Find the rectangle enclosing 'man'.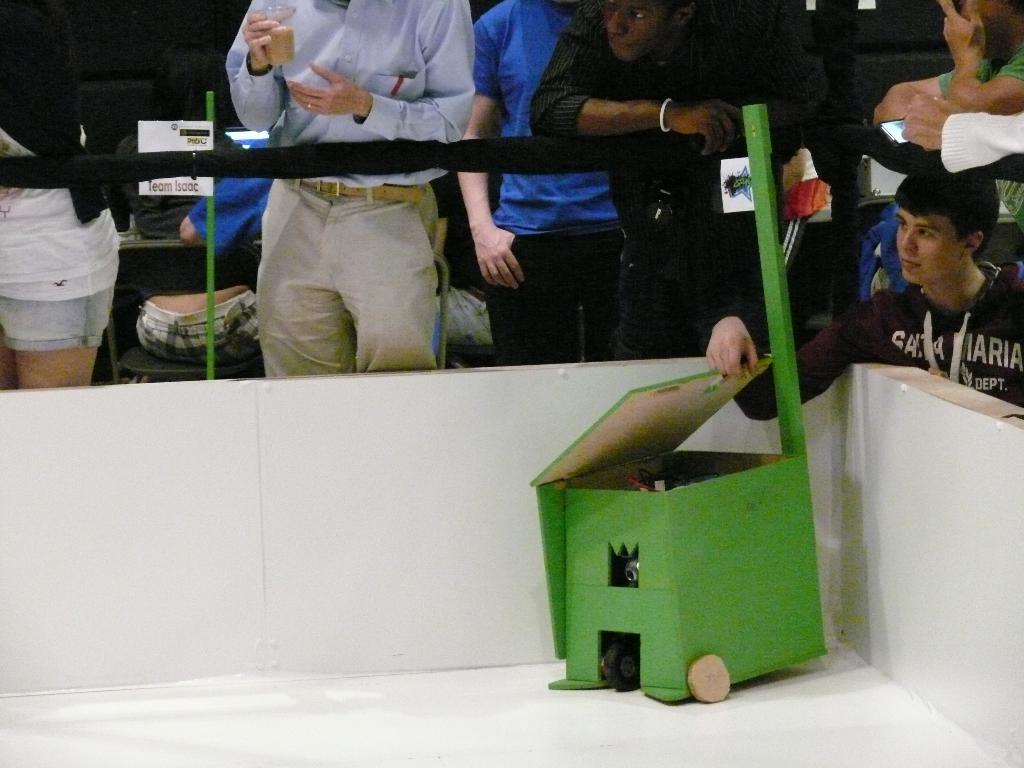
<bbox>900, 95, 1023, 172</bbox>.
